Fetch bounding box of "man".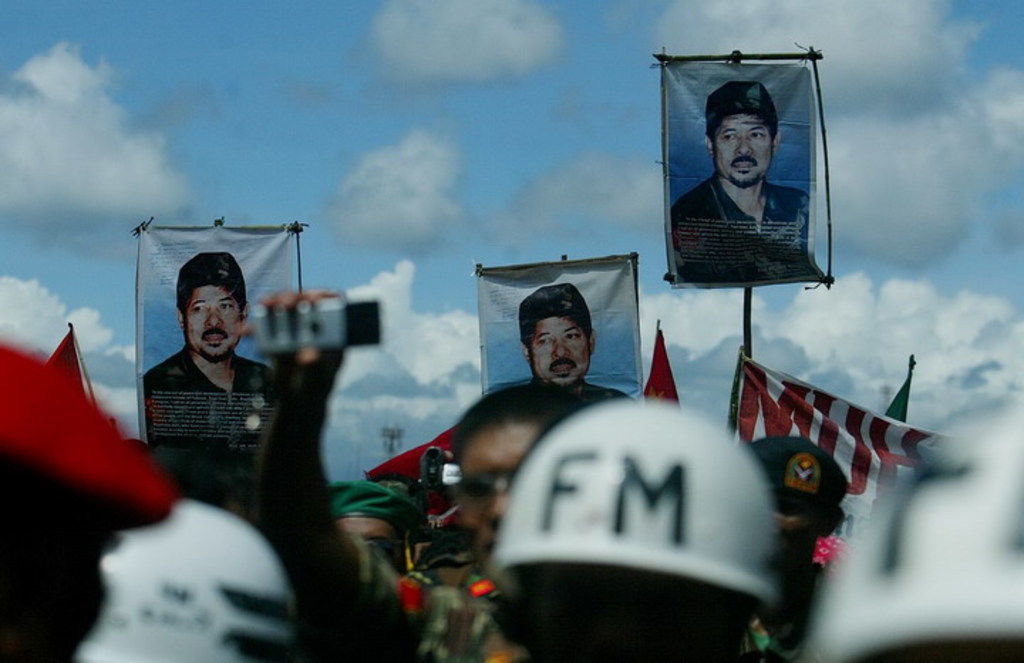
Bbox: {"left": 132, "top": 387, "right": 823, "bottom": 662}.
